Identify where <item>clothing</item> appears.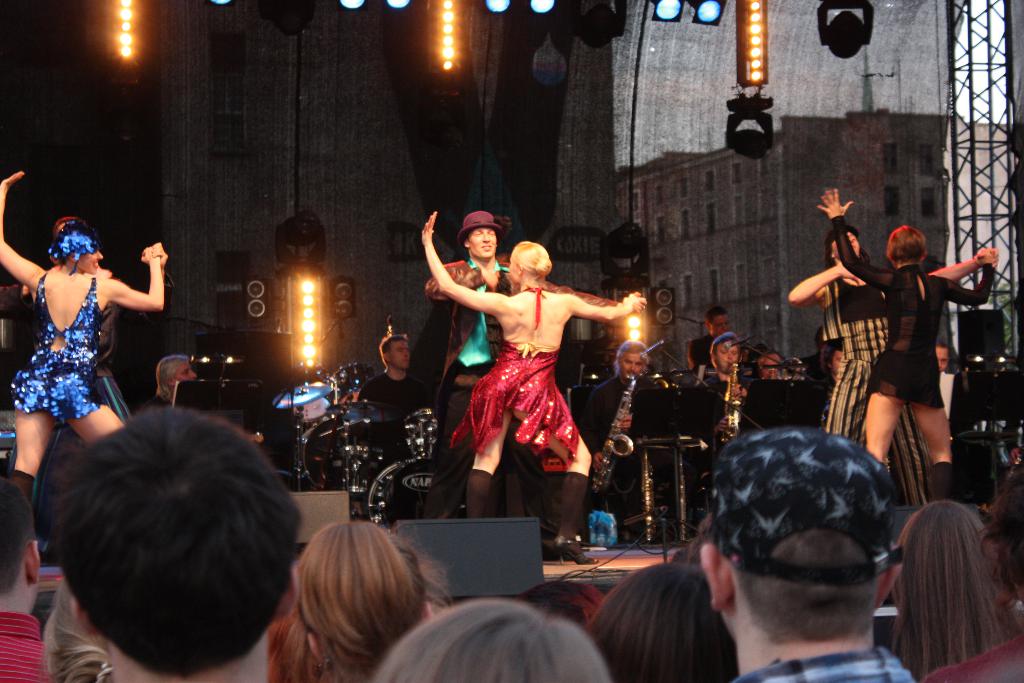
Appears at box=[354, 370, 426, 460].
